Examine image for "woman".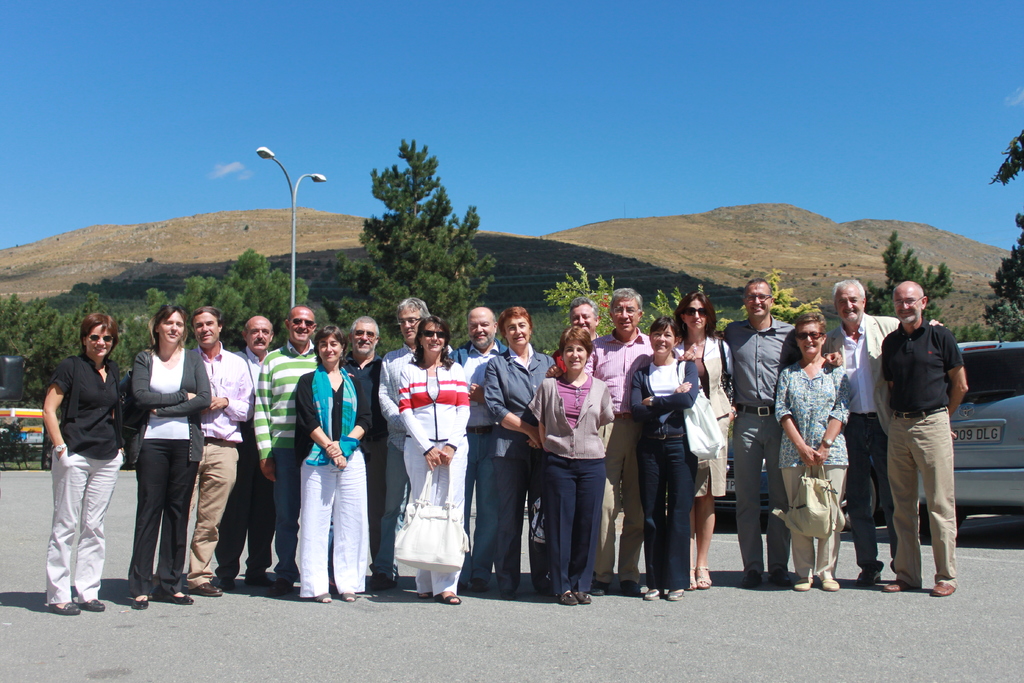
Examination result: 39/311/127/615.
